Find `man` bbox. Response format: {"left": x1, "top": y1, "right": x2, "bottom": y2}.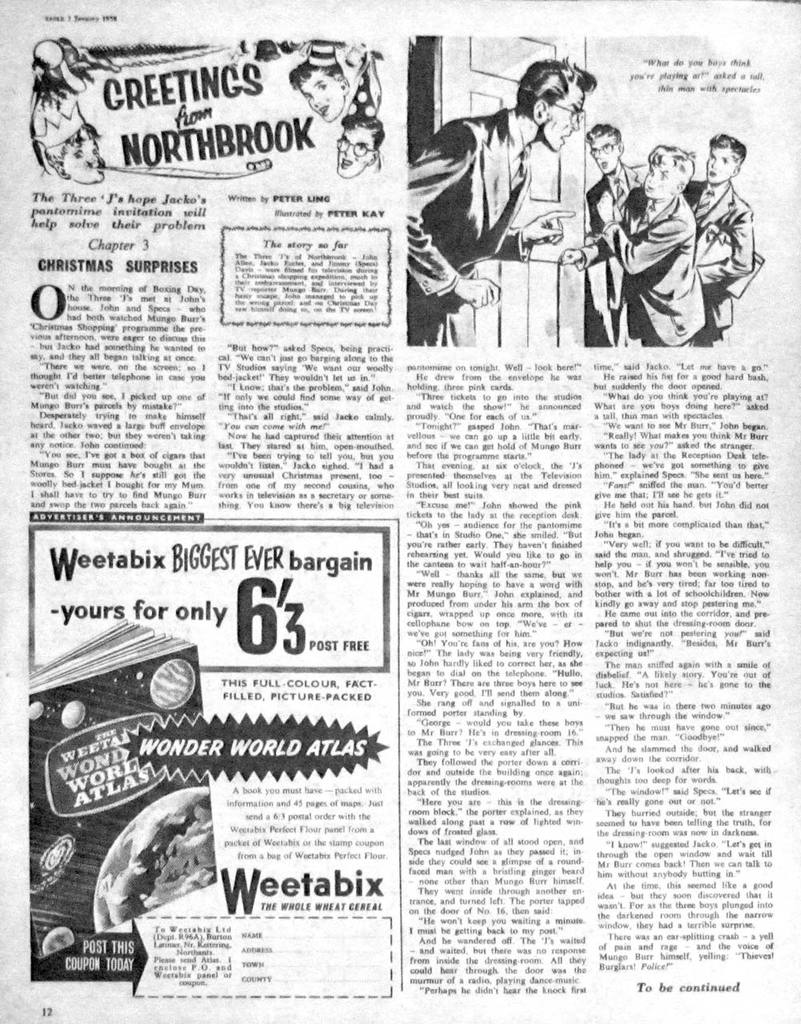
{"left": 291, "top": 57, "right": 345, "bottom": 119}.
